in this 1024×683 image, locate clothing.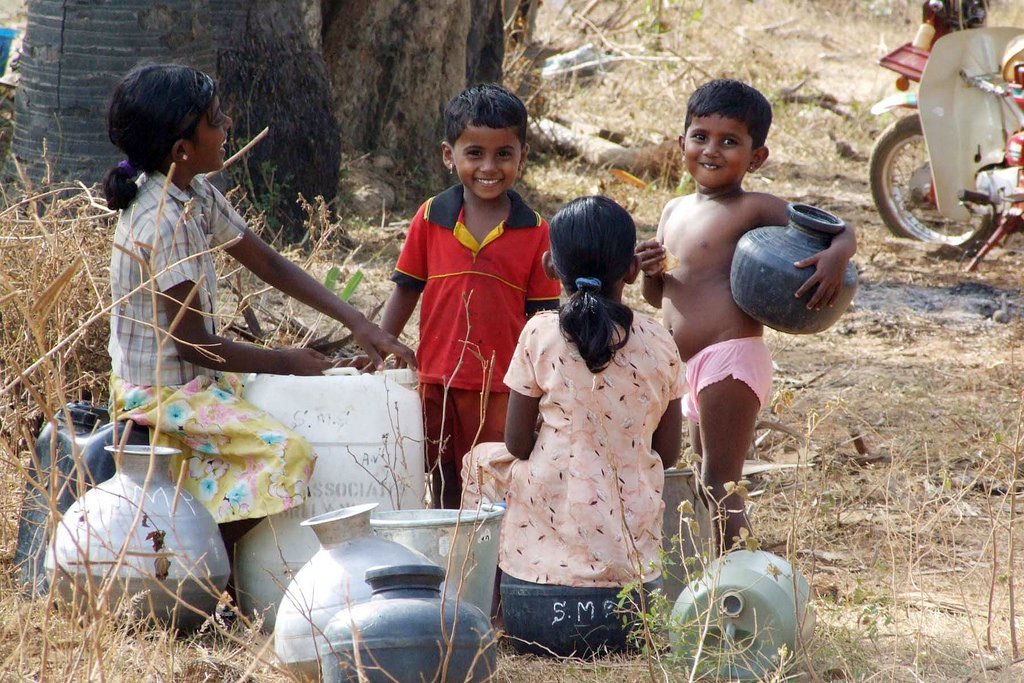
Bounding box: [left=394, top=185, right=553, bottom=477].
